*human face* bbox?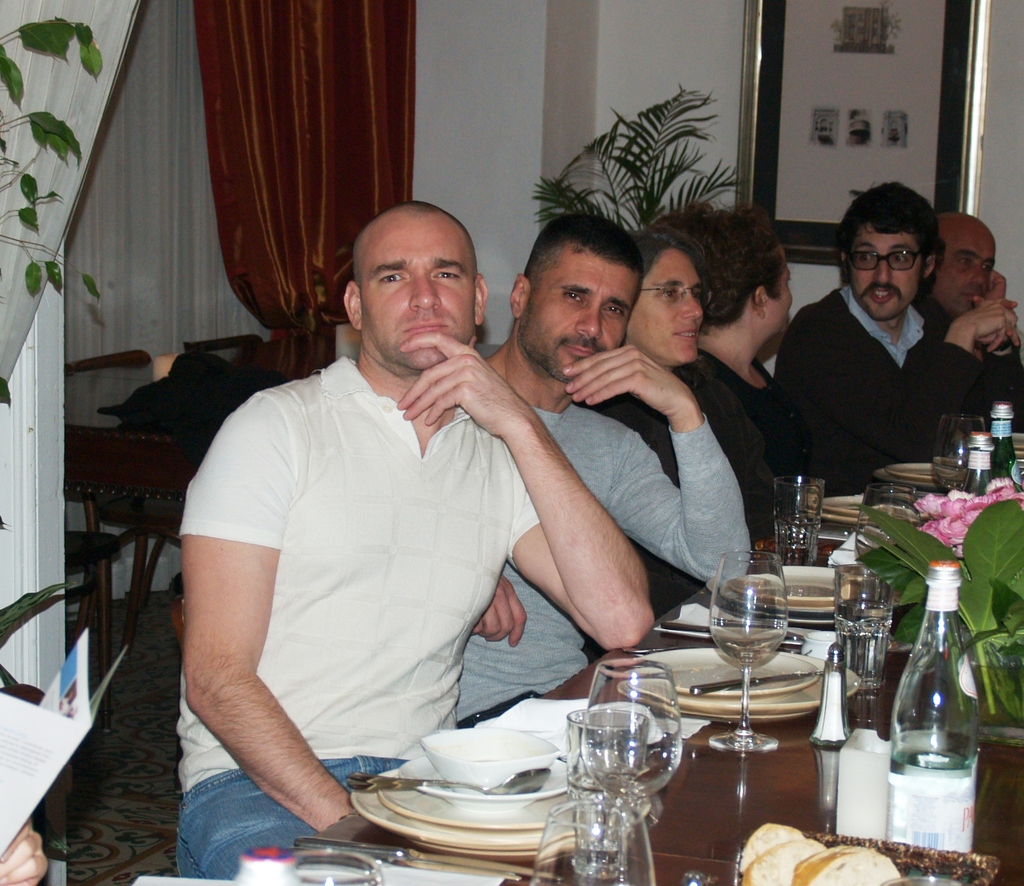
(846,224,916,321)
